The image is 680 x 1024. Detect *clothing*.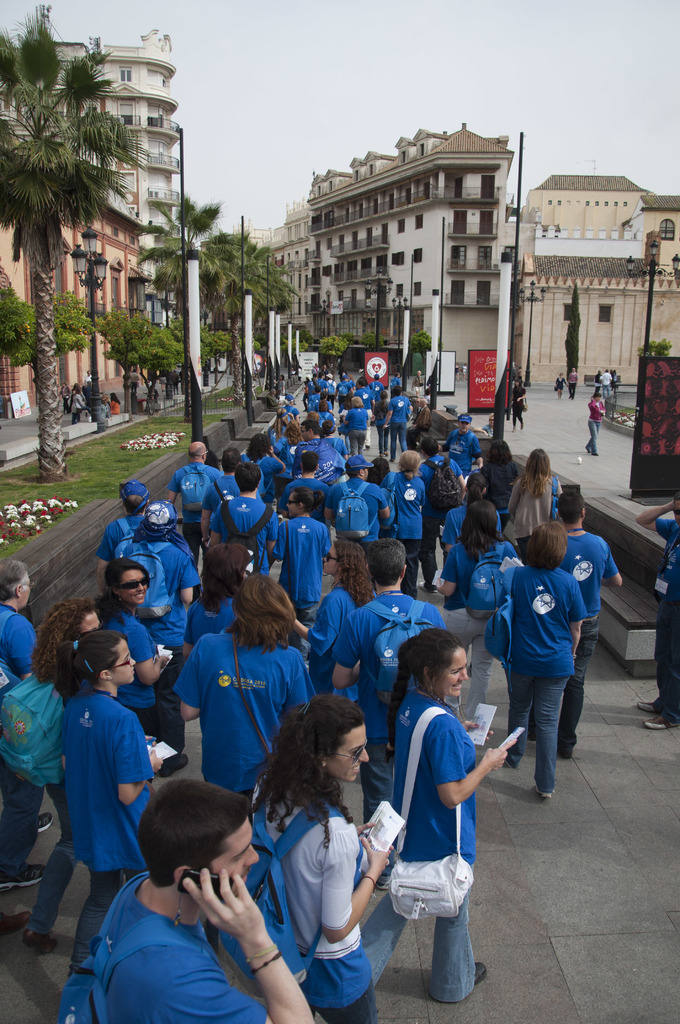
Detection: bbox(386, 467, 432, 601).
